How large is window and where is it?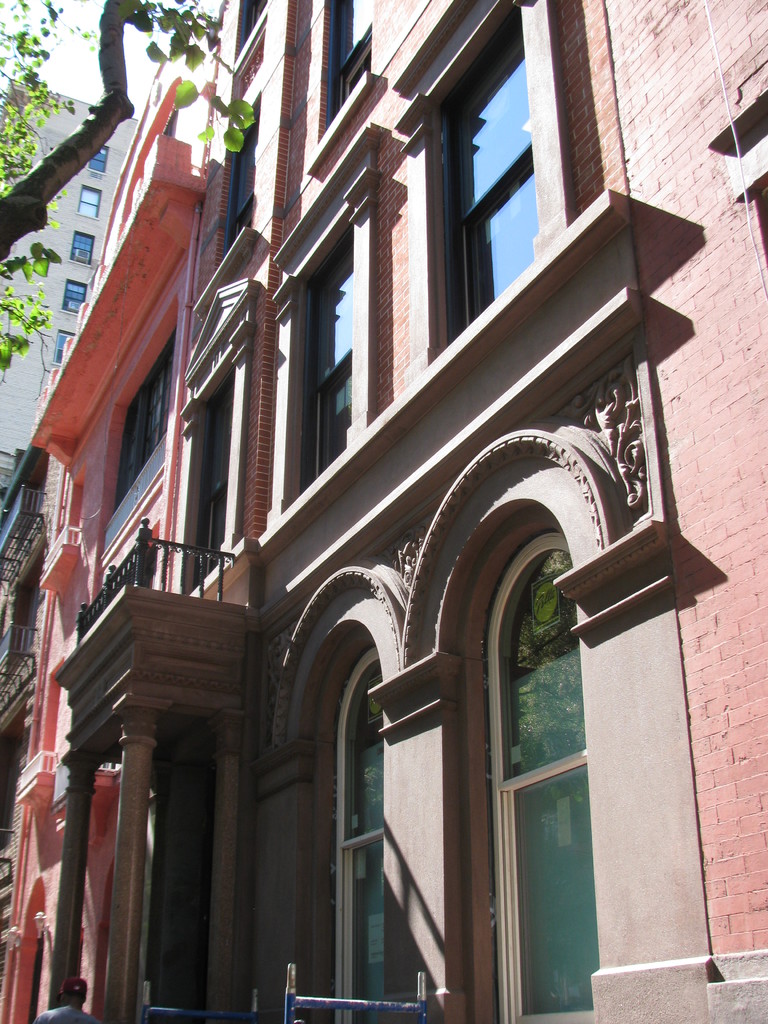
Bounding box: left=333, top=0, right=369, bottom=116.
